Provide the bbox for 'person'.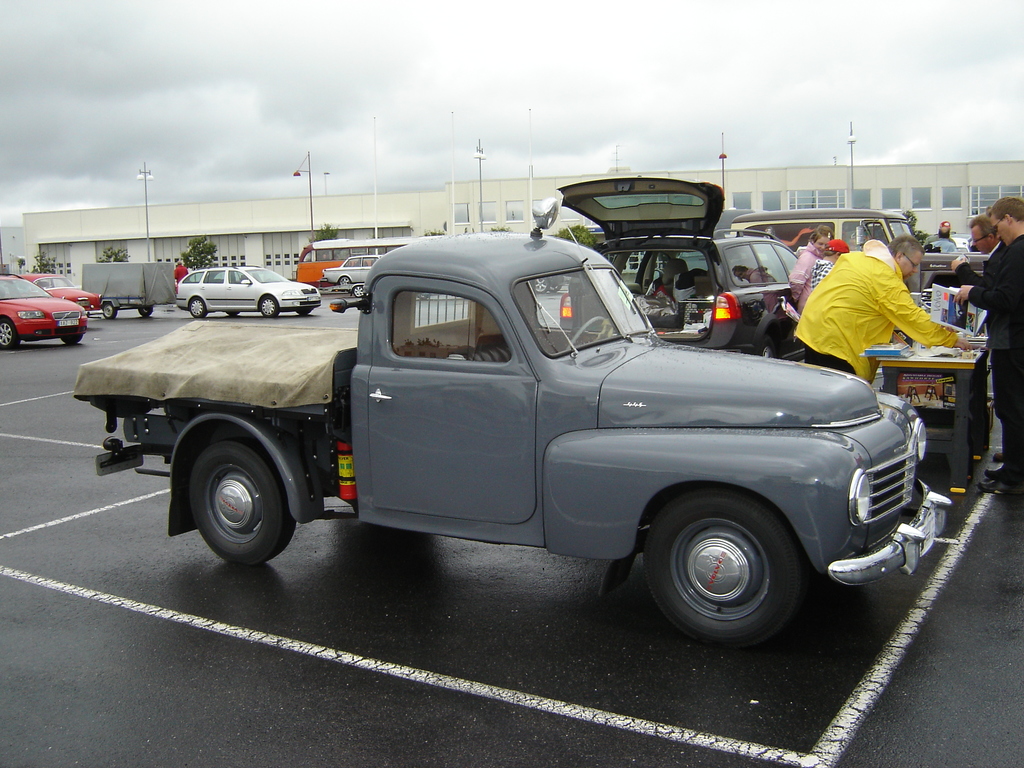
bbox=[789, 223, 947, 409].
